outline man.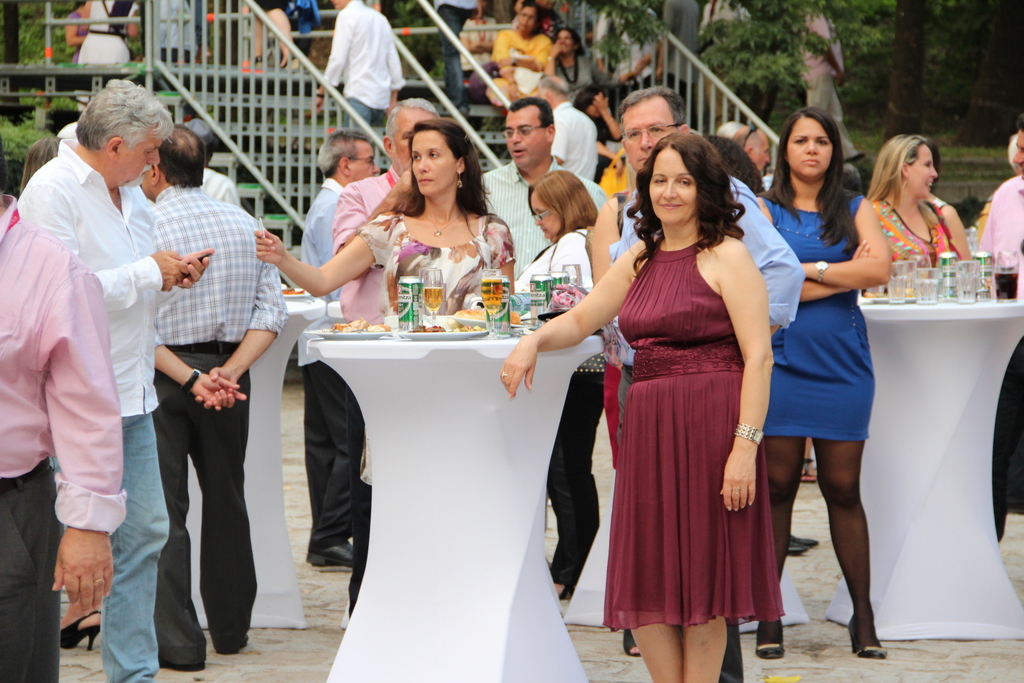
Outline: {"x1": 20, "y1": 73, "x2": 220, "y2": 682}.
